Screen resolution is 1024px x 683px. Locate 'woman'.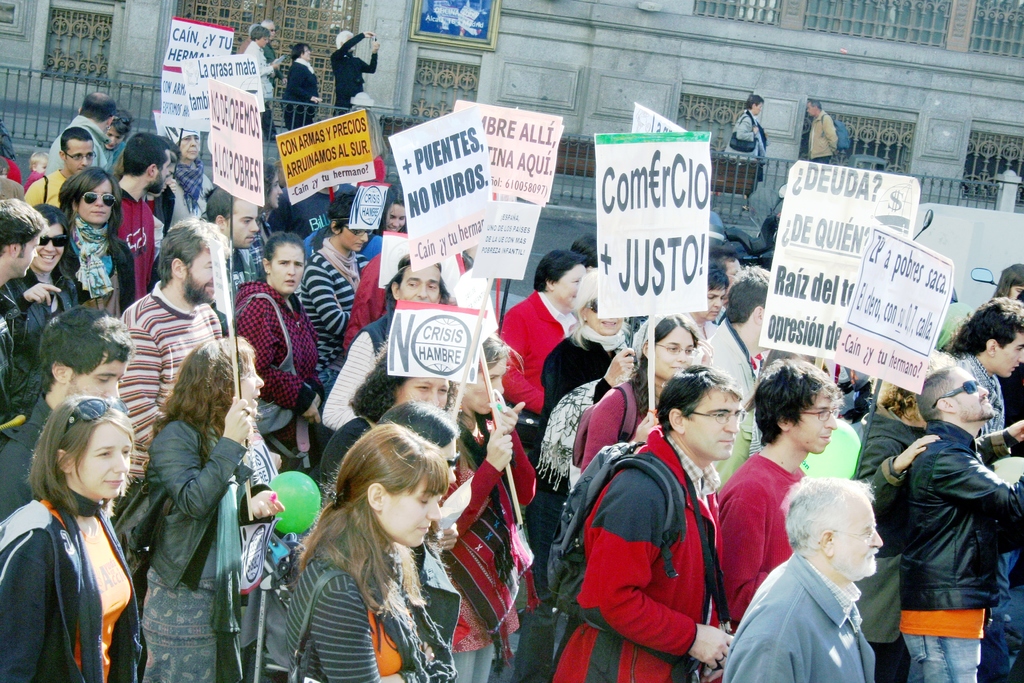
bbox=[360, 186, 405, 259].
